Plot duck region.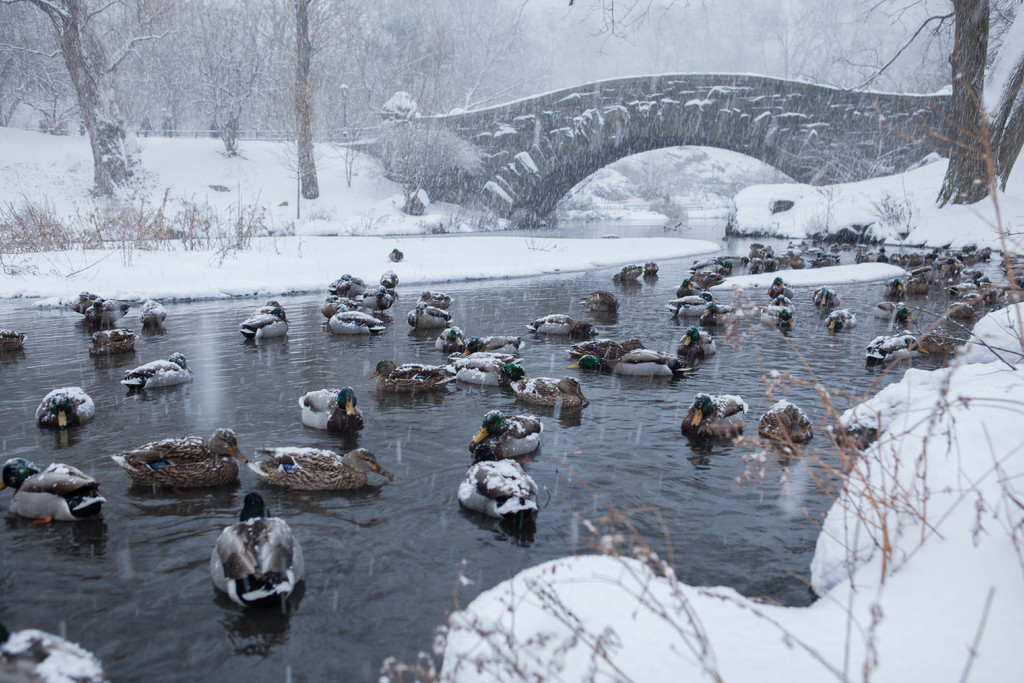
Plotted at x1=116, y1=353, x2=199, y2=404.
